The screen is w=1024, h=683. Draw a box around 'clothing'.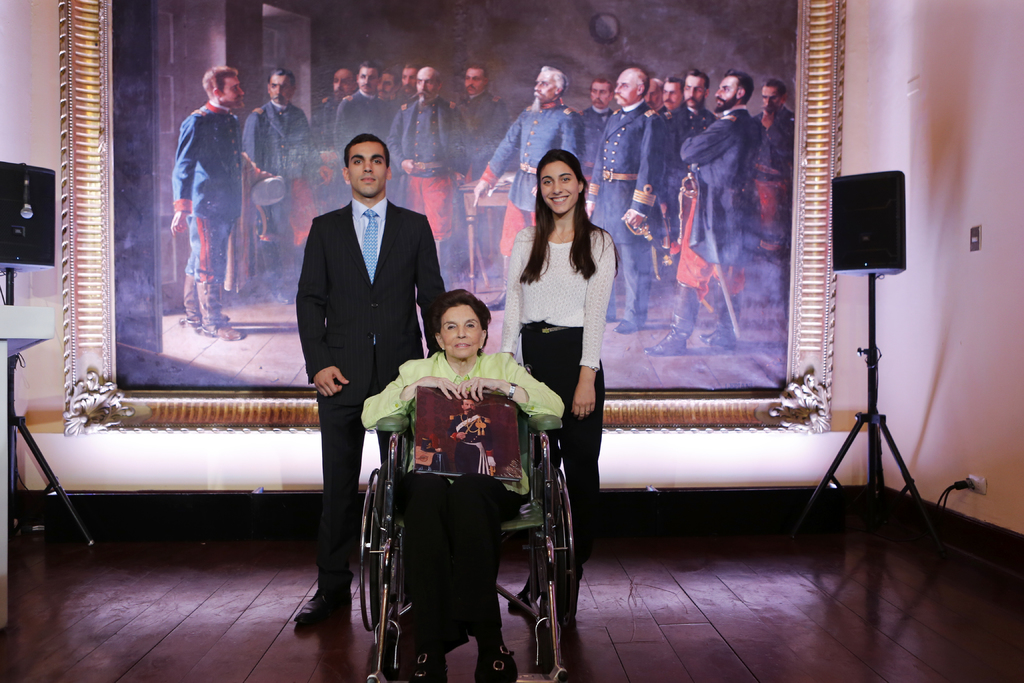
l=296, t=197, r=451, b=588.
